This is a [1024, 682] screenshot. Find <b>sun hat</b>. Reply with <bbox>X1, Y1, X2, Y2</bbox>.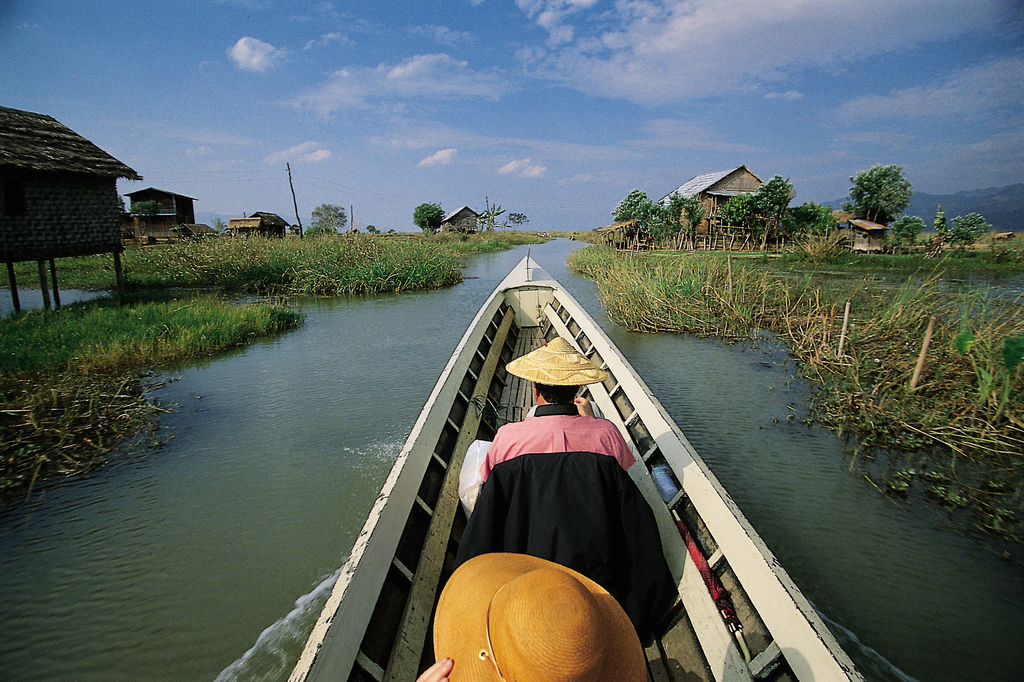
<bbox>436, 551, 645, 681</bbox>.
